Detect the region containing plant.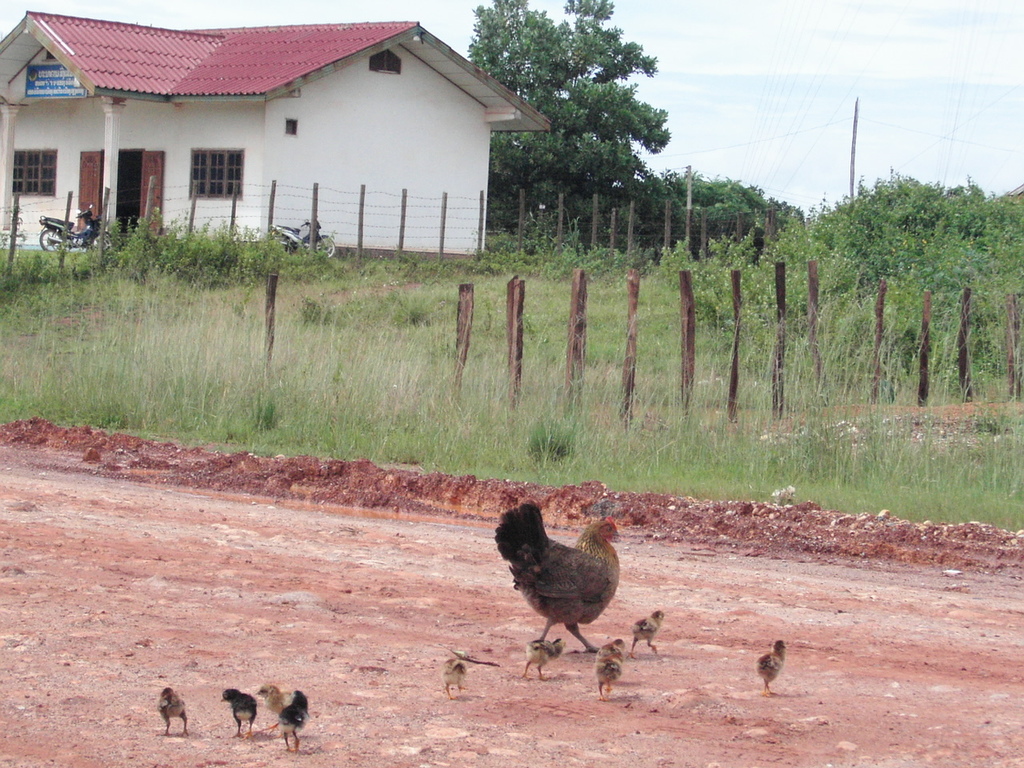
(475,200,603,278).
